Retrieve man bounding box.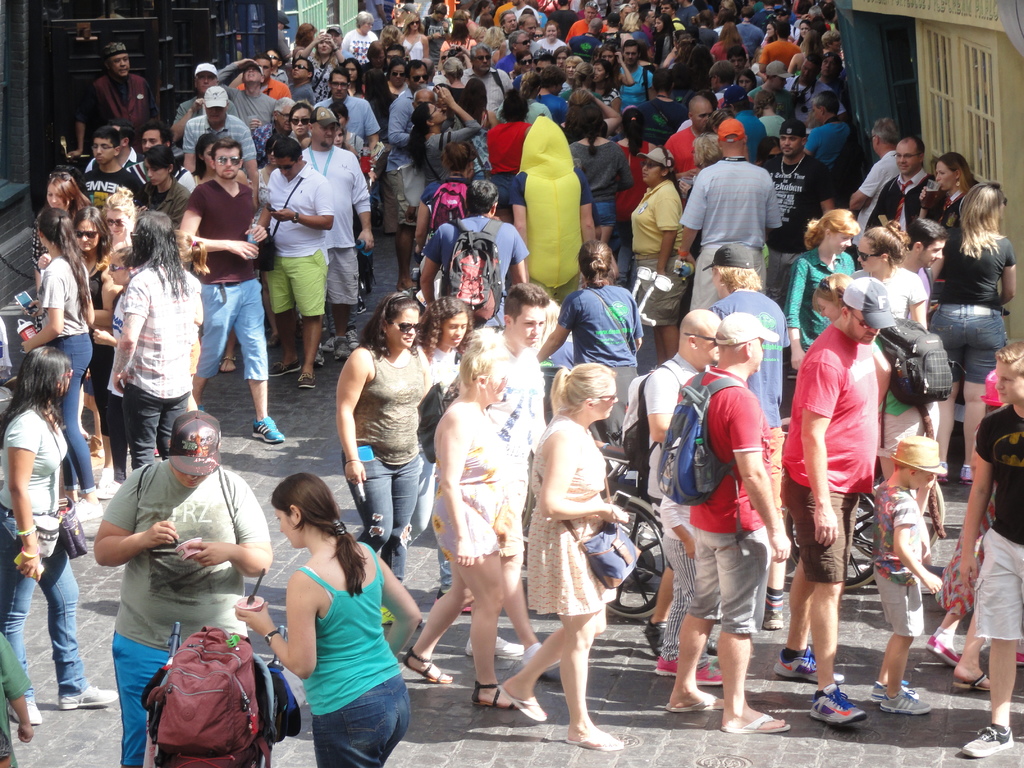
Bounding box: {"x1": 312, "y1": 66, "x2": 380, "y2": 145}.
